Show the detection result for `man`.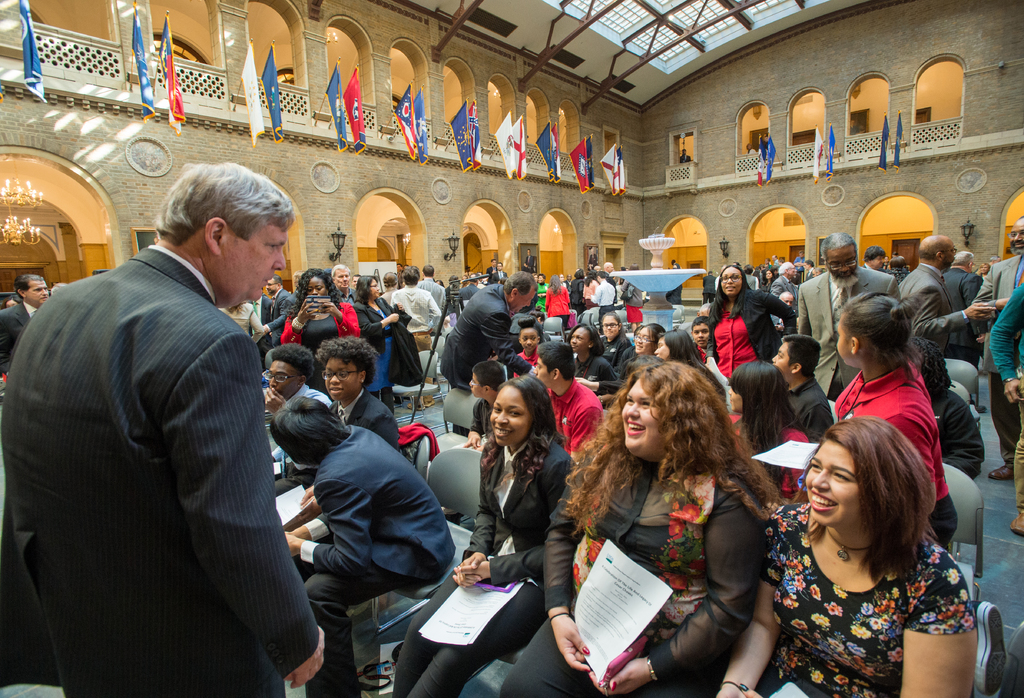
left=585, top=247, right=598, bottom=270.
